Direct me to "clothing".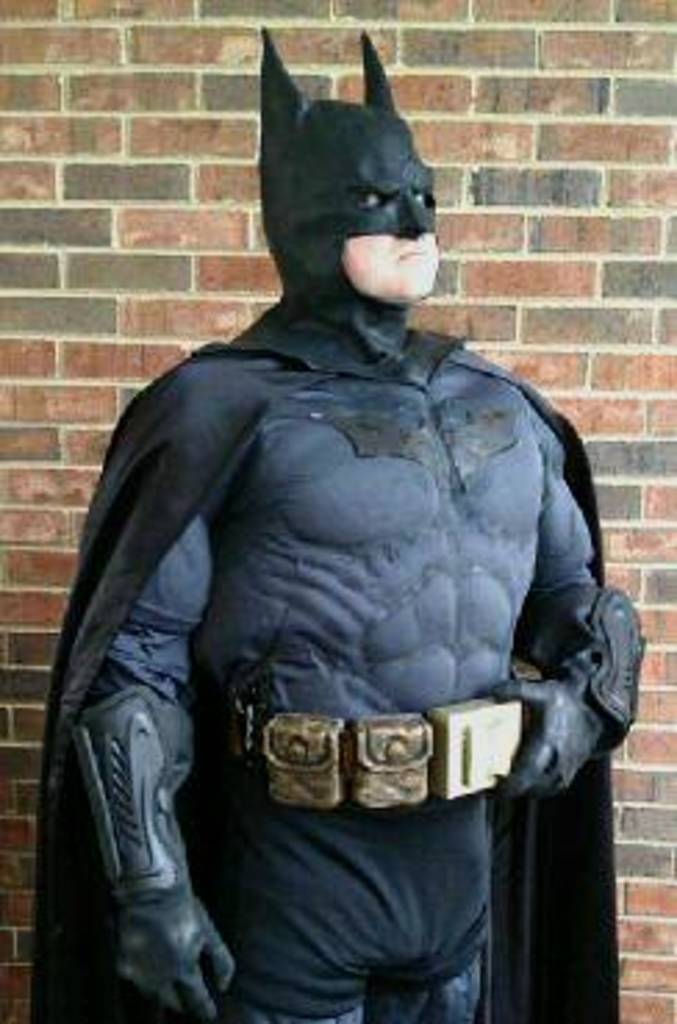
Direction: left=33, top=31, right=619, bottom=1021.
